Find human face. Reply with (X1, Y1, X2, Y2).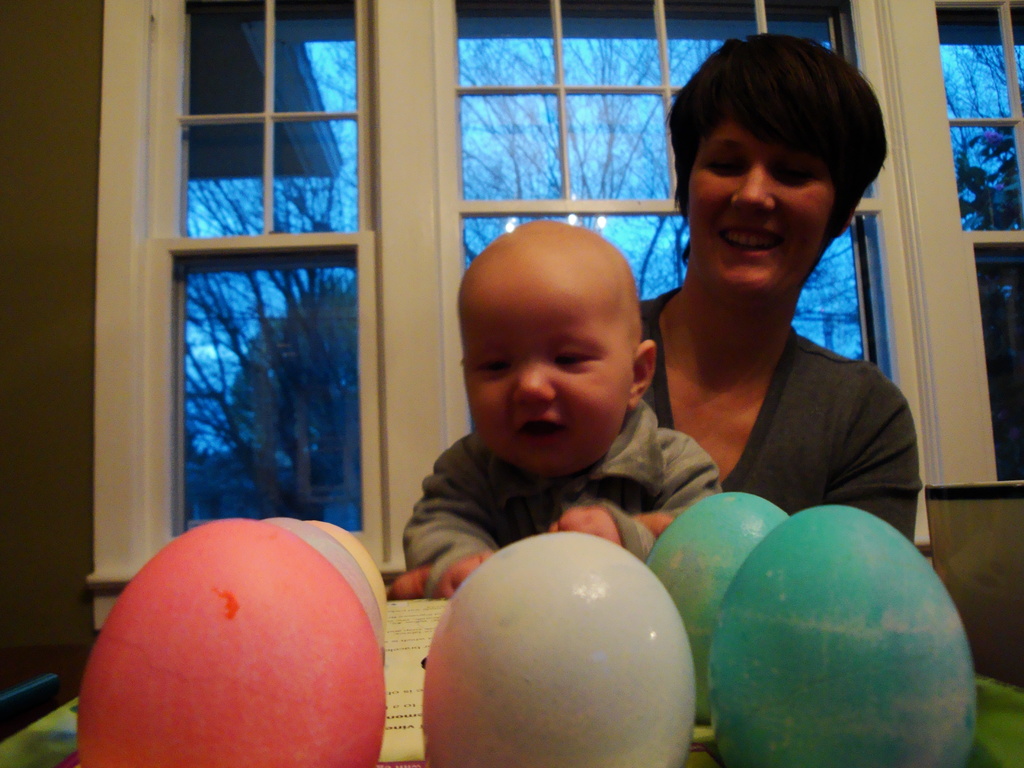
(465, 296, 630, 481).
